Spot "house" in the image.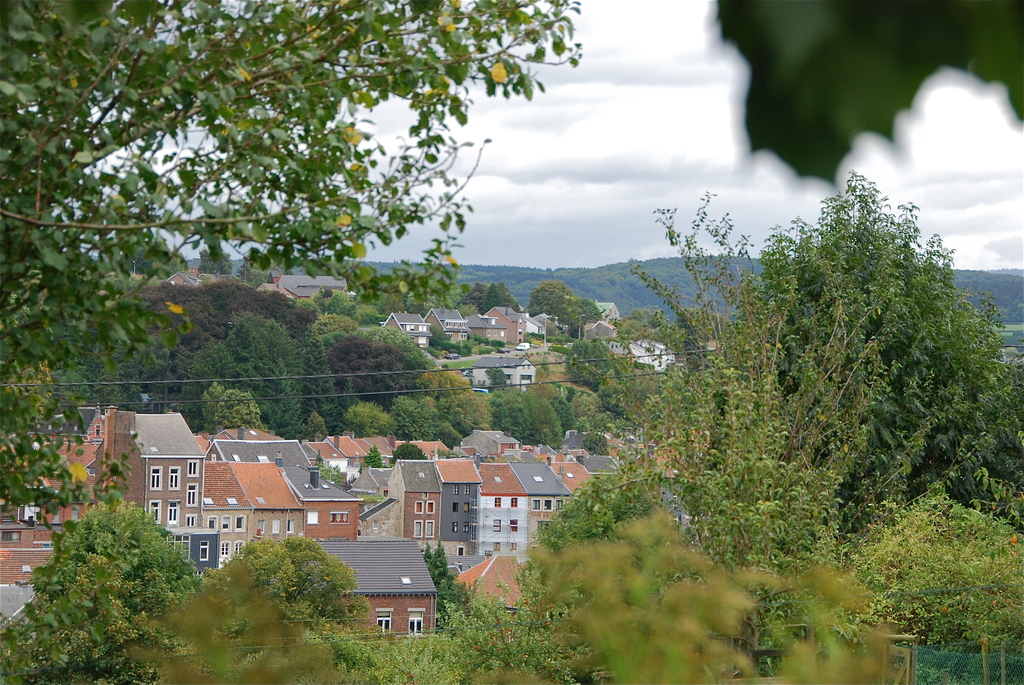
"house" found at 483, 455, 570, 564.
